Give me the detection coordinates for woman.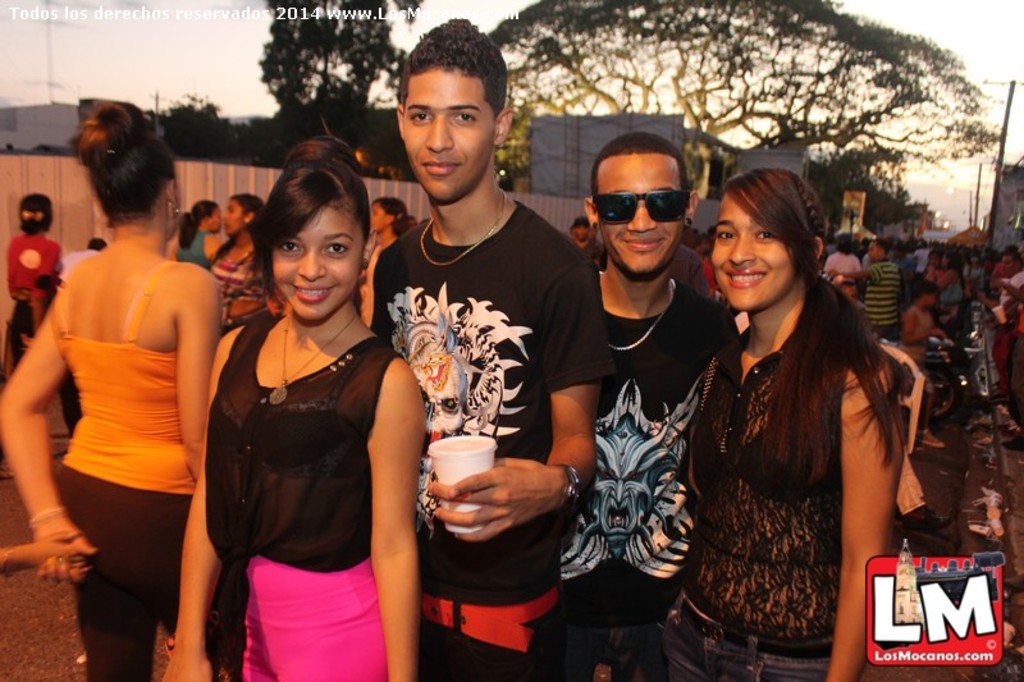
Rect(360, 194, 417, 312).
